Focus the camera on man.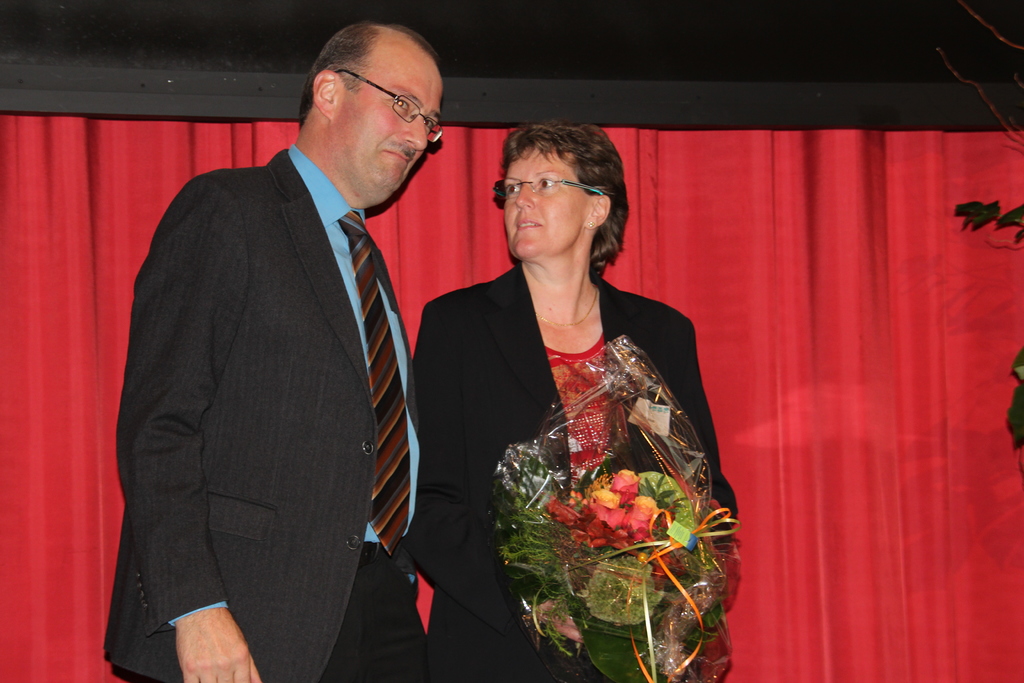
Focus region: bbox(118, 26, 497, 682).
